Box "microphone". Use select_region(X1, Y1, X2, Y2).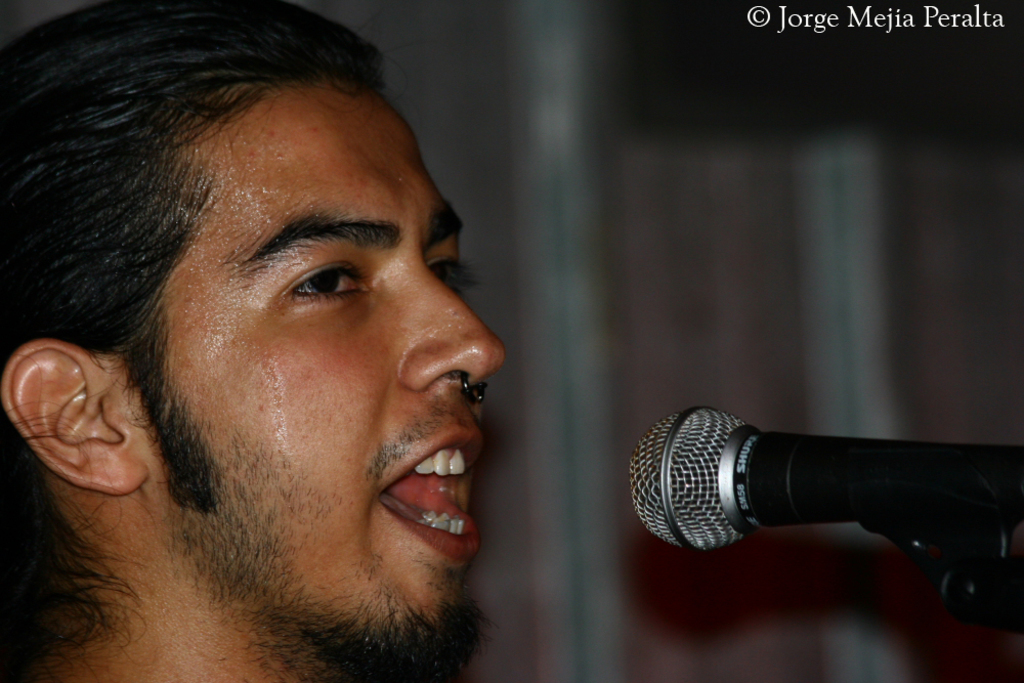
select_region(609, 410, 1023, 589).
